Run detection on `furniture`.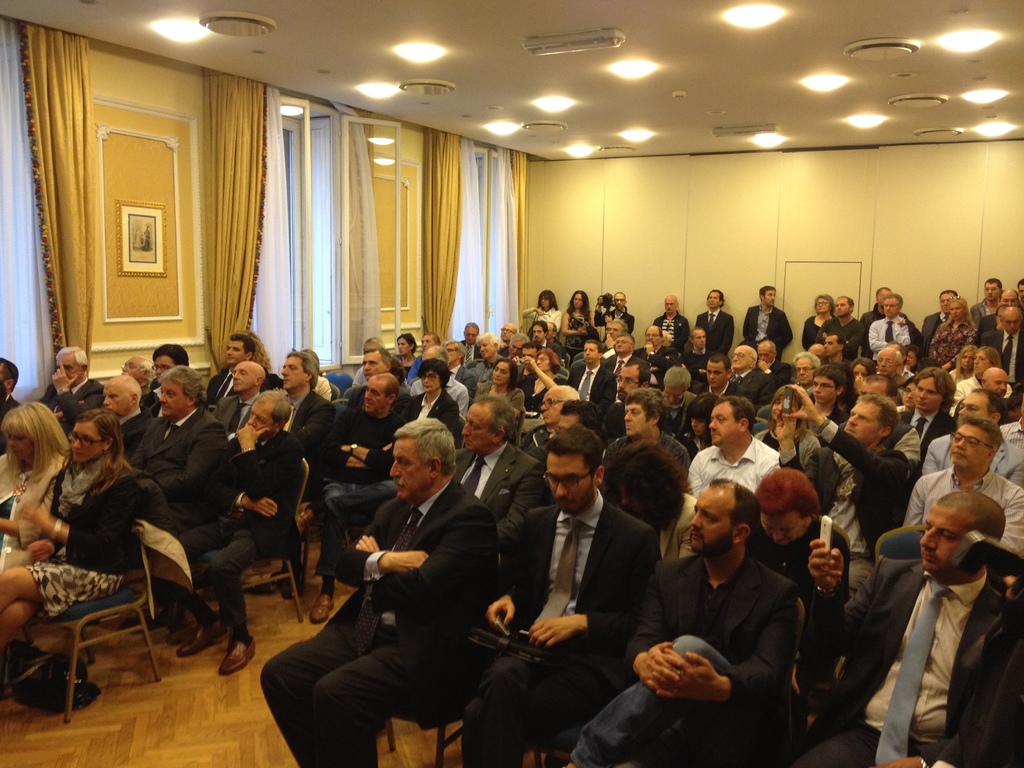
Result: 388:659:481:767.
